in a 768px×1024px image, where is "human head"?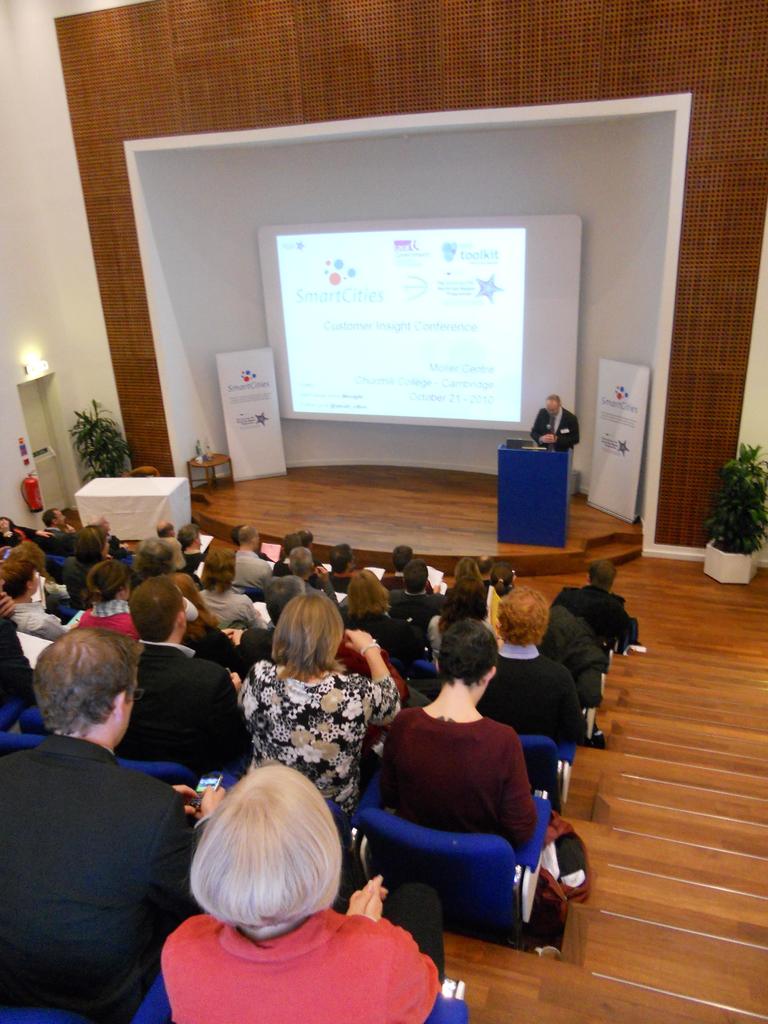
(541,390,563,413).
